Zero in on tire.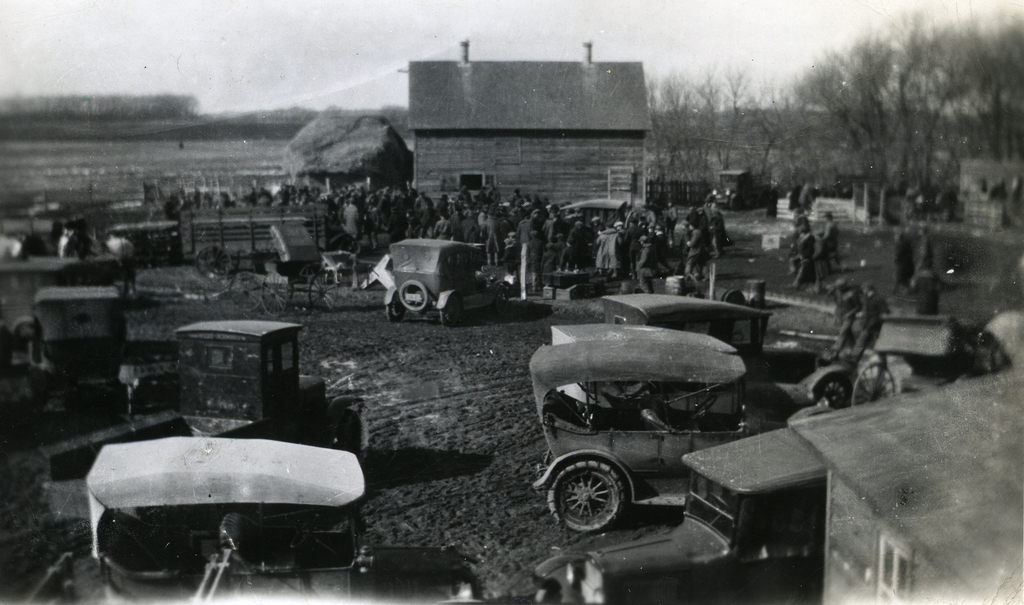
Zeroed in: left=549, top=462, right=614, bottom=531.
